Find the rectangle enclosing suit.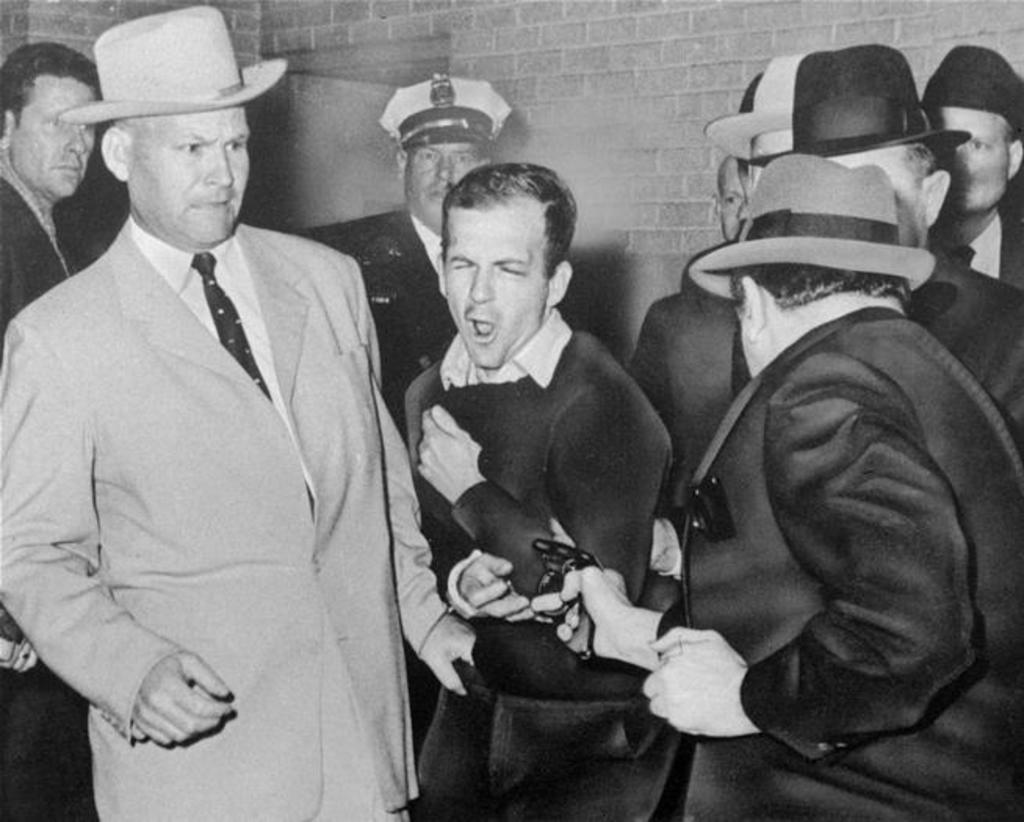
bbox=(0, 166, 74, 820).
